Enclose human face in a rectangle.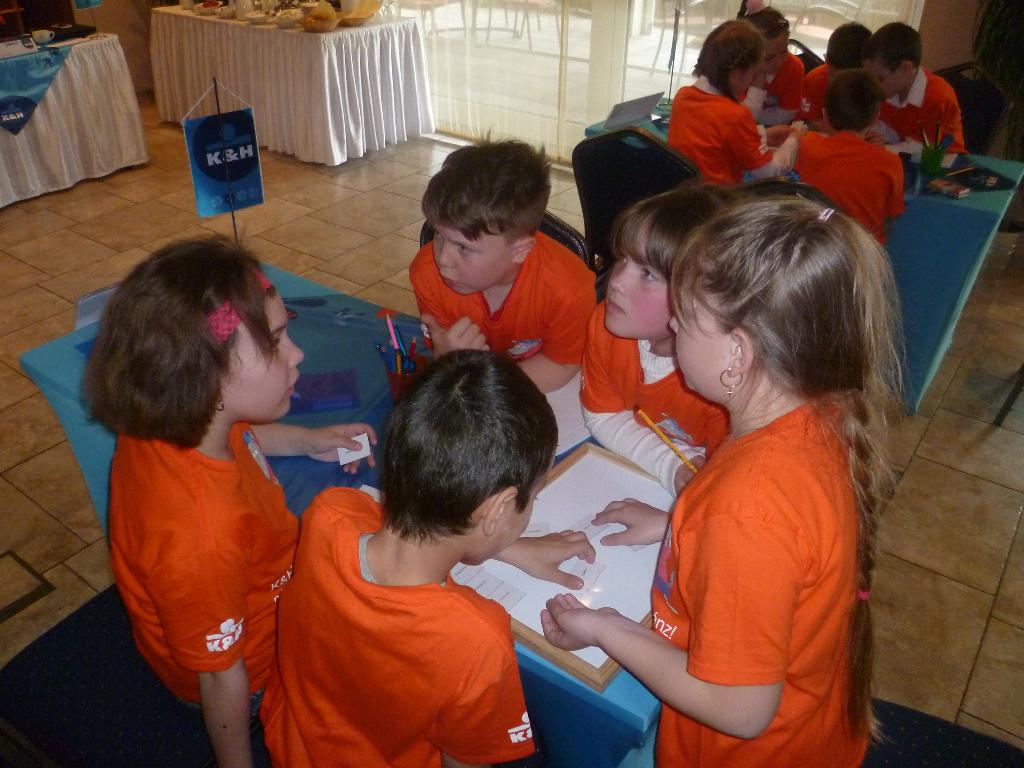
{"left": 739, "top": 60, "right": 765, "bottom": 99}.
